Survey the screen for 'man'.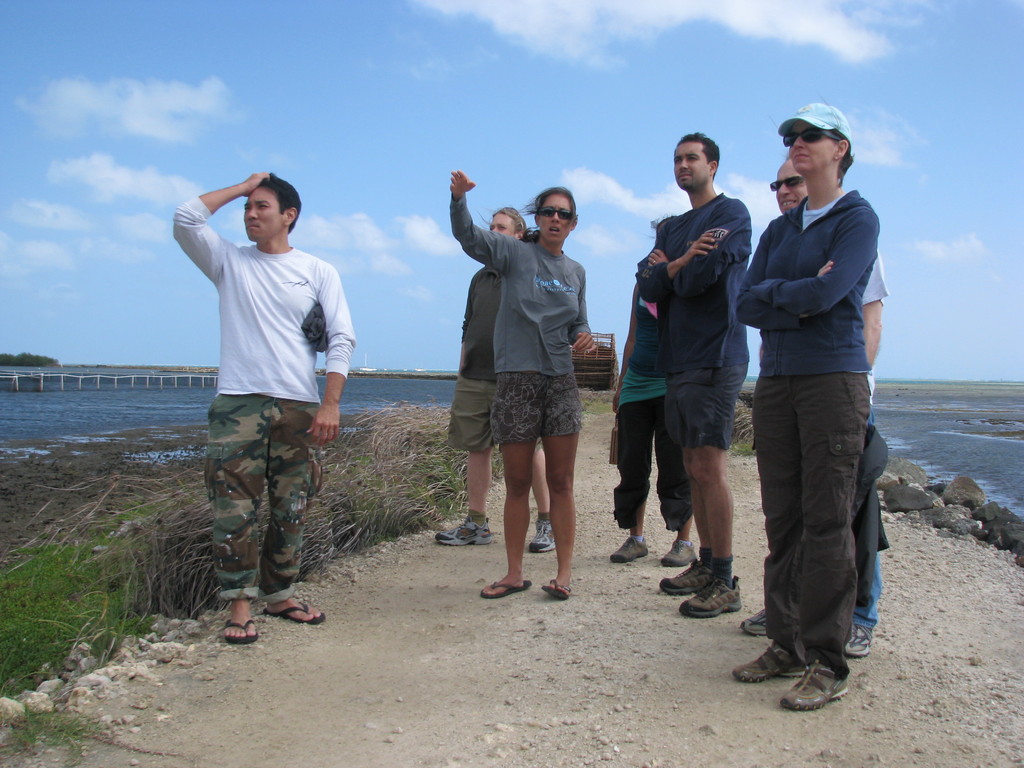
Survey found: [x1=170, y1=172, x2=355, y2=646].
